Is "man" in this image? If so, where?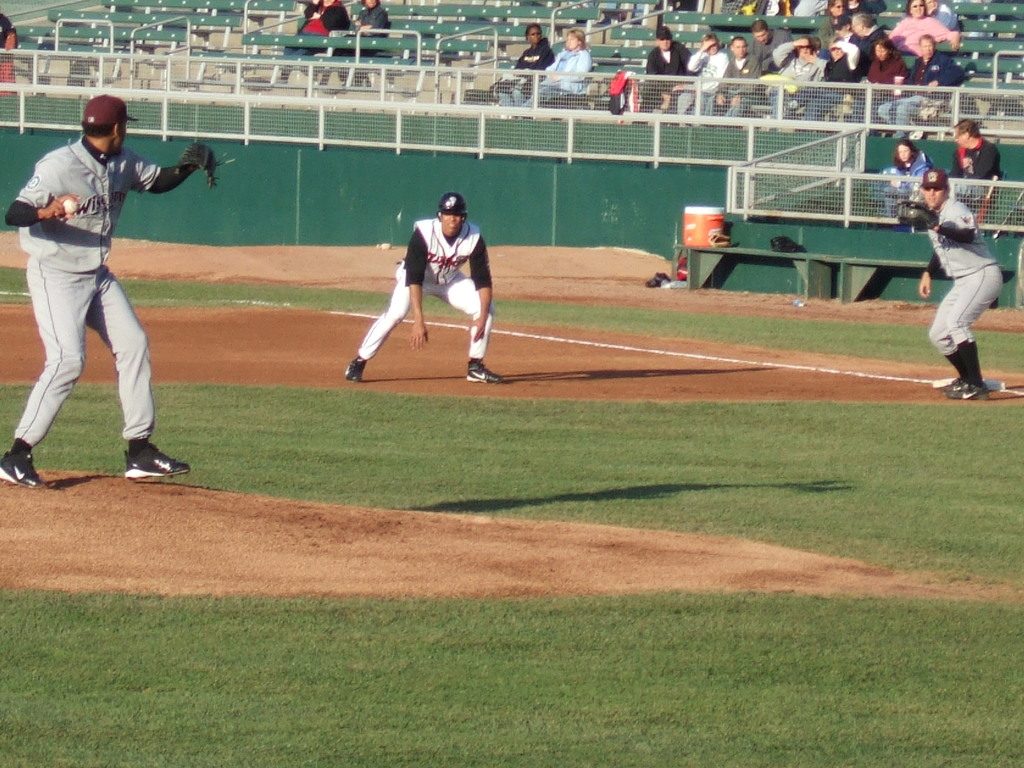
Yes, at x1=341 y1=193 x2=505 y2=390.
